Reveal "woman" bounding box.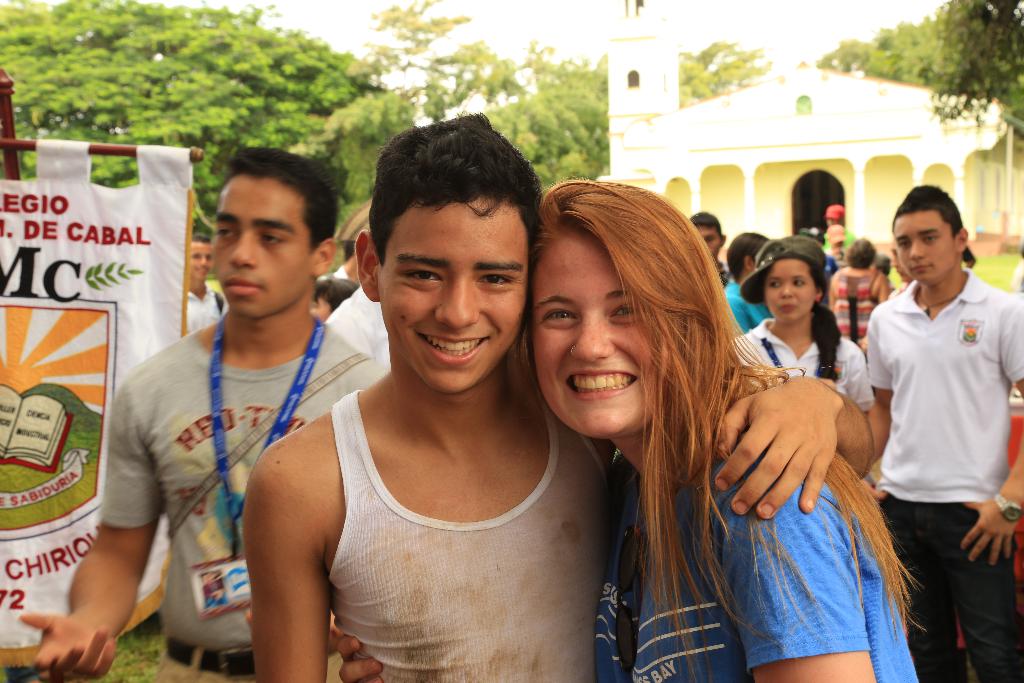
Revealed: <region>490, 160, 879, 682</region>.
